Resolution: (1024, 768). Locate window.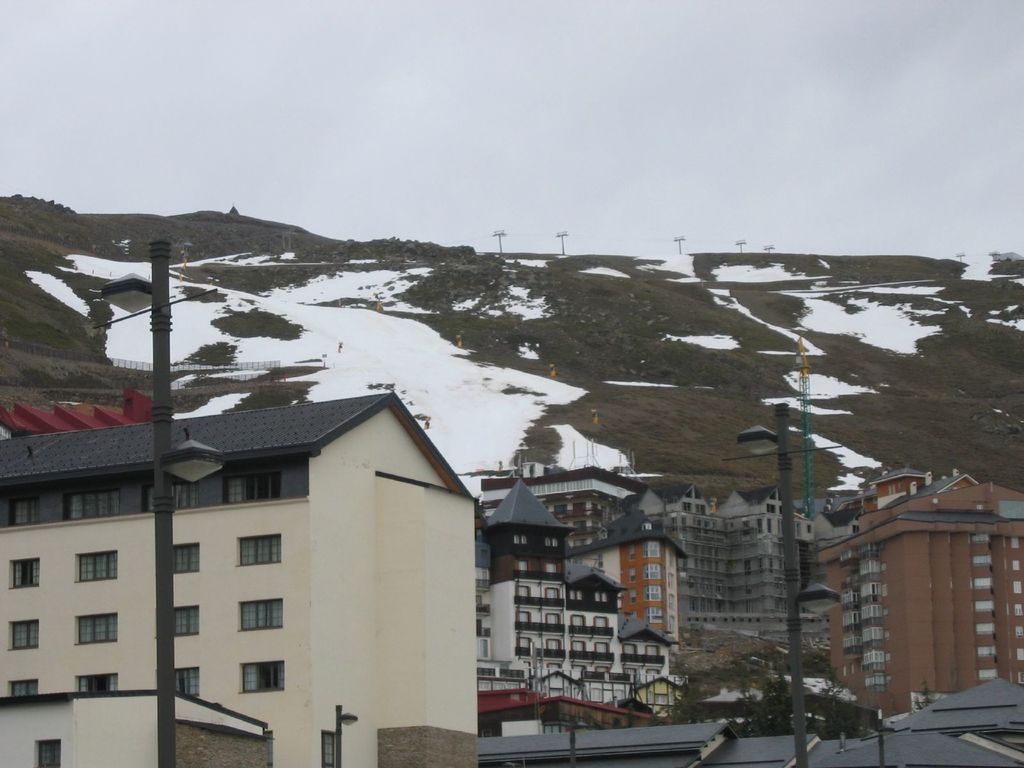
locate(174, 606, 198, 638).
